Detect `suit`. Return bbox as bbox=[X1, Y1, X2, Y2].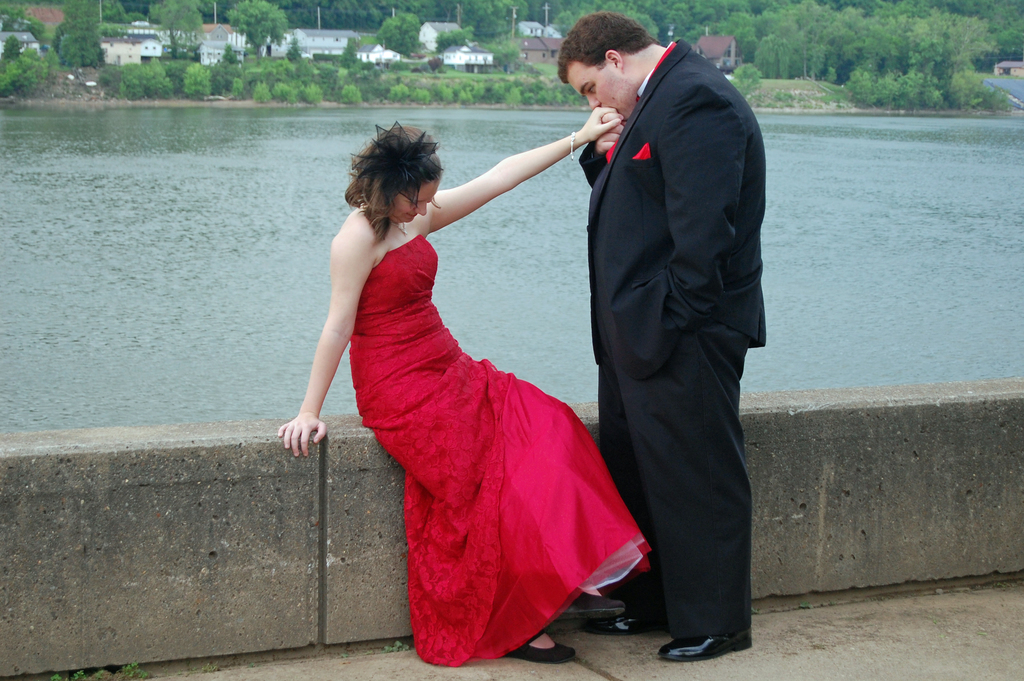
bbox=[581, 72, 782, 636].
